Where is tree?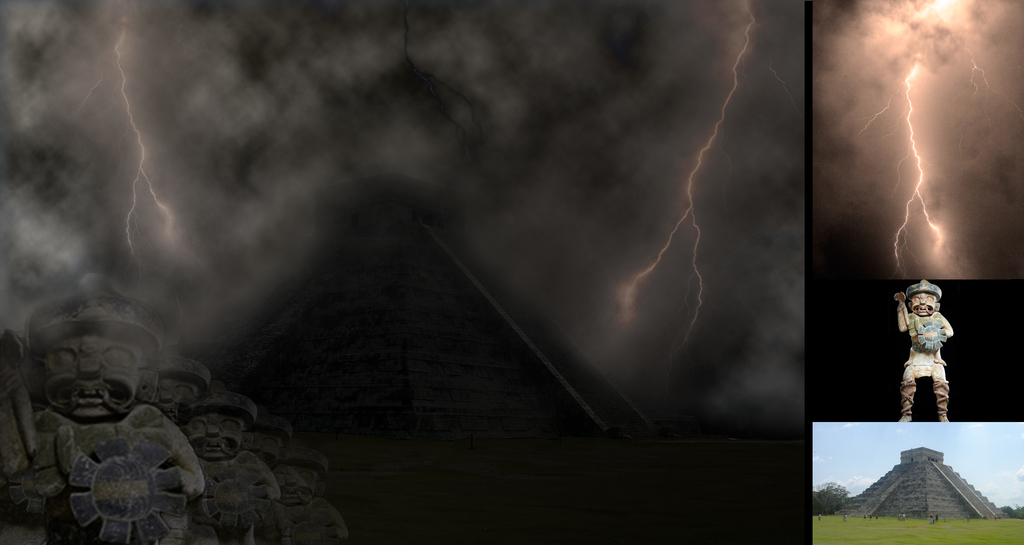
box=[810, 481, 850, 515].
